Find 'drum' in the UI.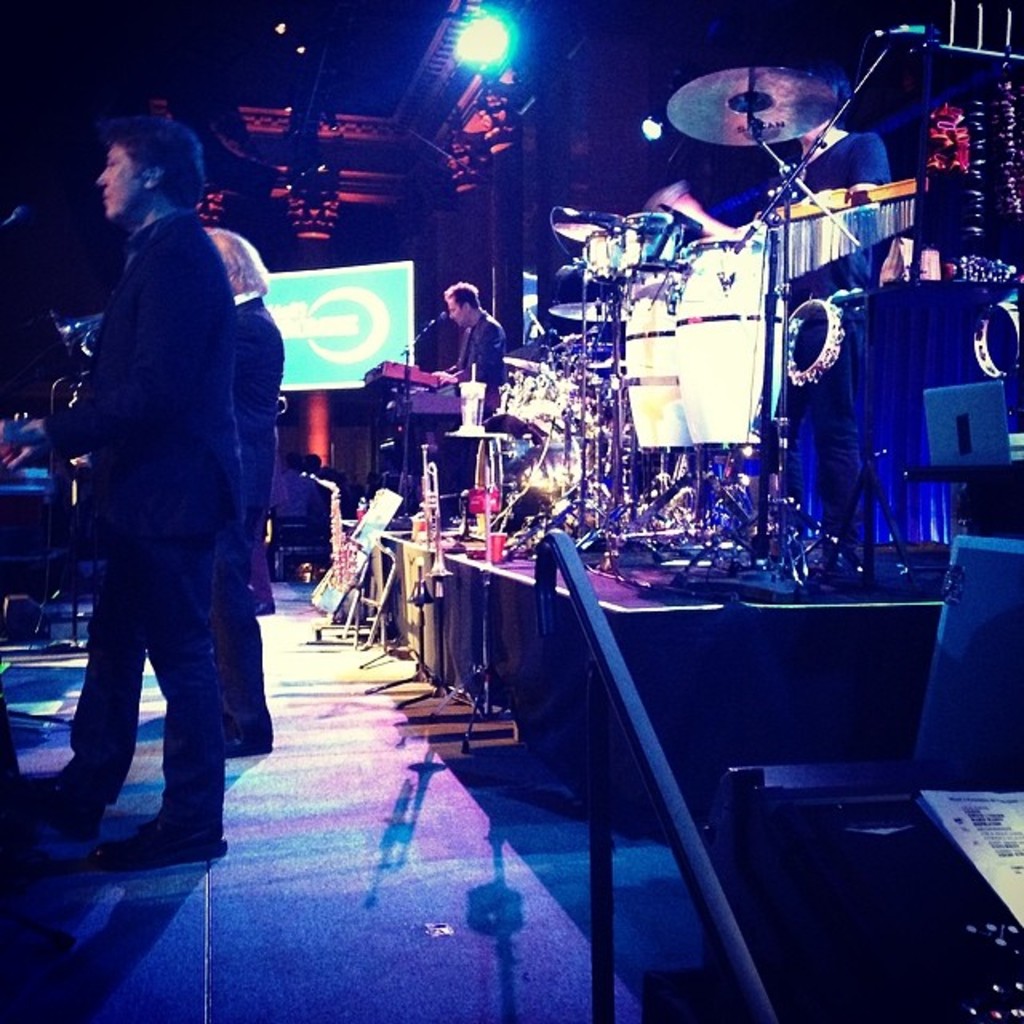
UI element at bbox=[546, 262, 646, 322].
